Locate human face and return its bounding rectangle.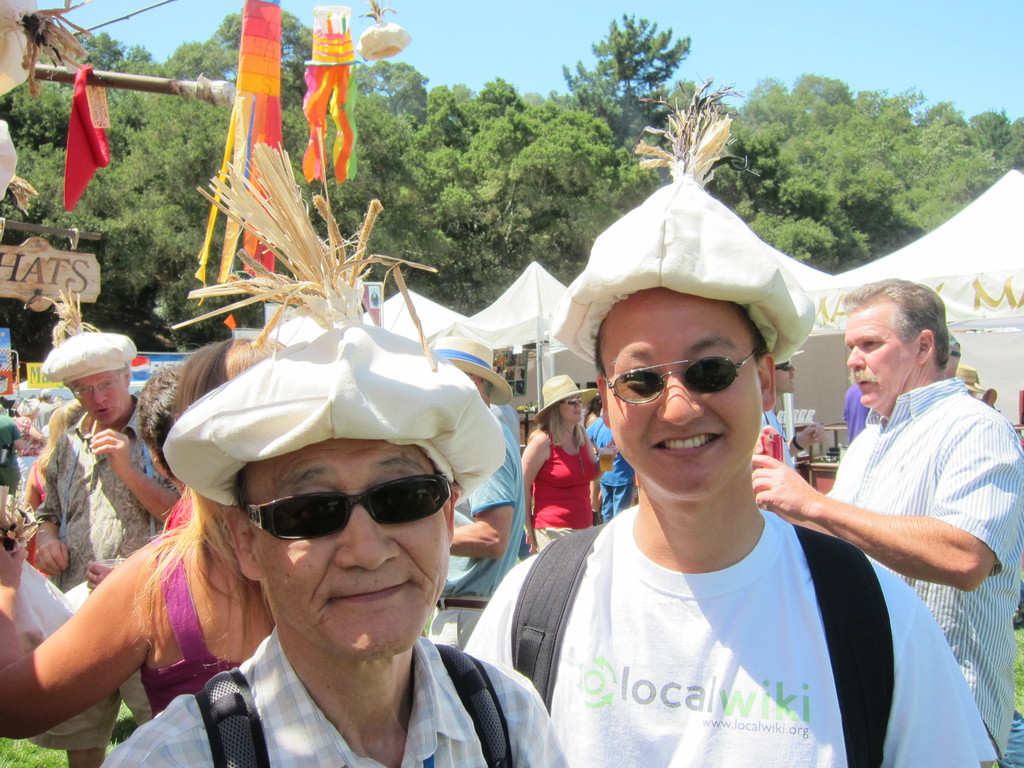
box=[238, 436, 455, 664].
